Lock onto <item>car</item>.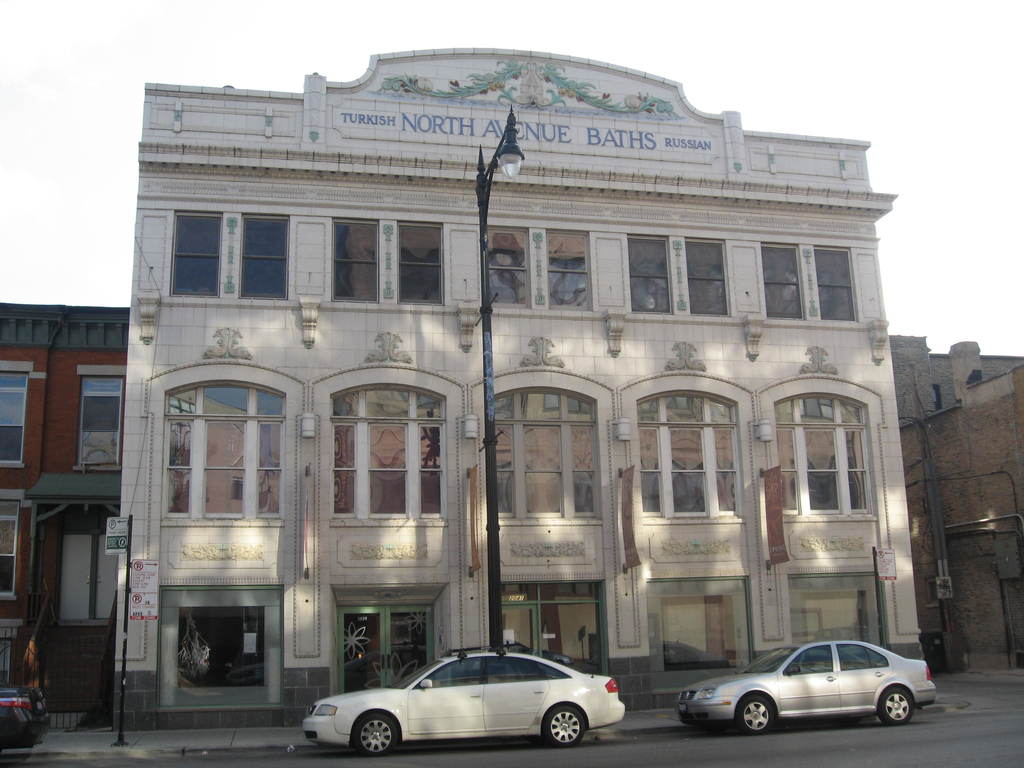
Locked: (left=675, top=641, right=940, bottom=735).
